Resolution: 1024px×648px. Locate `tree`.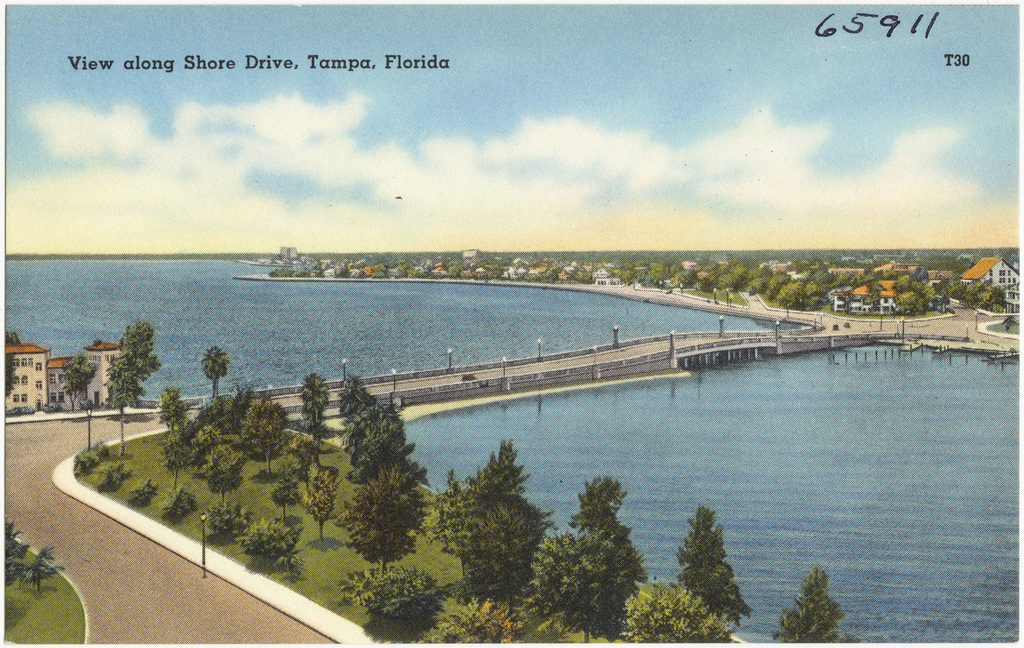
detection(399, 262, 416, 280).
